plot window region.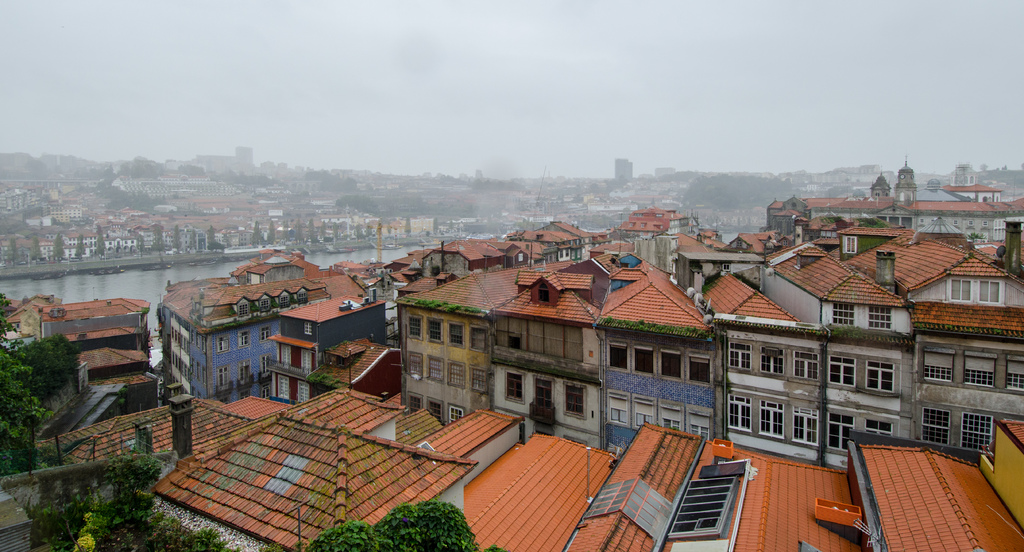
Plotted at x1=787 y1=409 x2=824 y2=444.
